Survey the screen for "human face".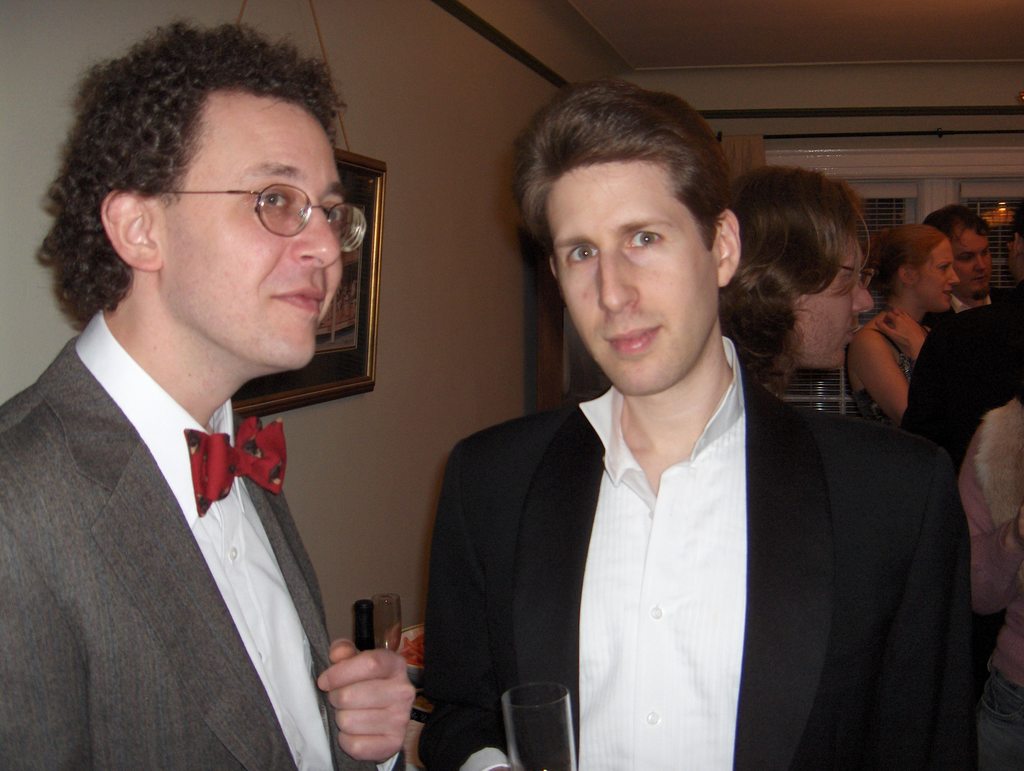
Survey found: box(915, 237, 961, 309).
